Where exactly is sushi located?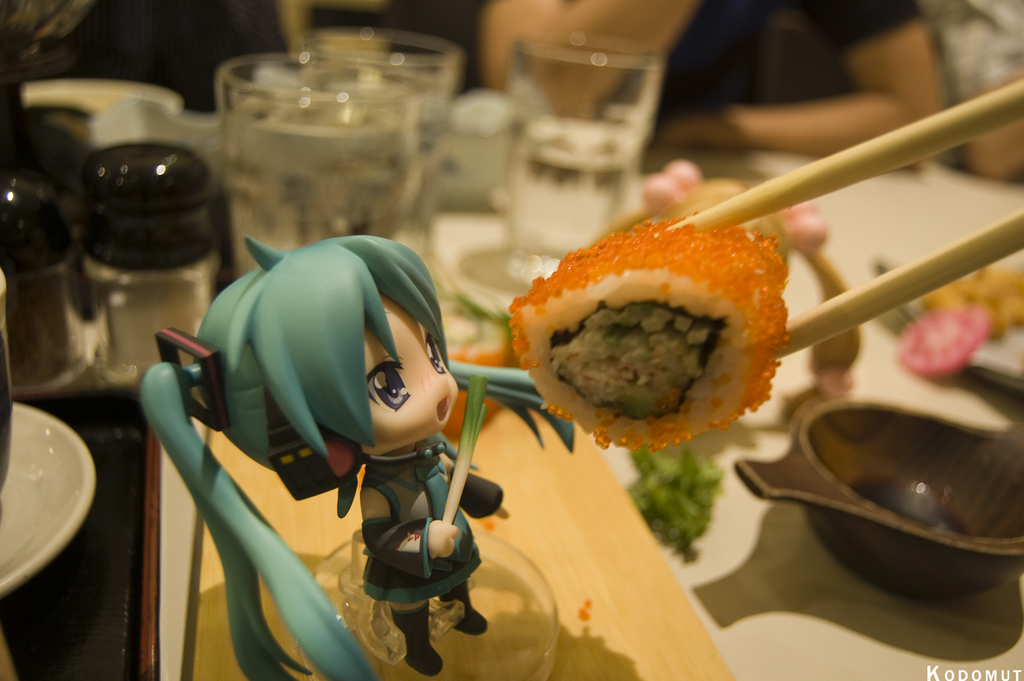
Its bounding box is (518,217,773,447).
